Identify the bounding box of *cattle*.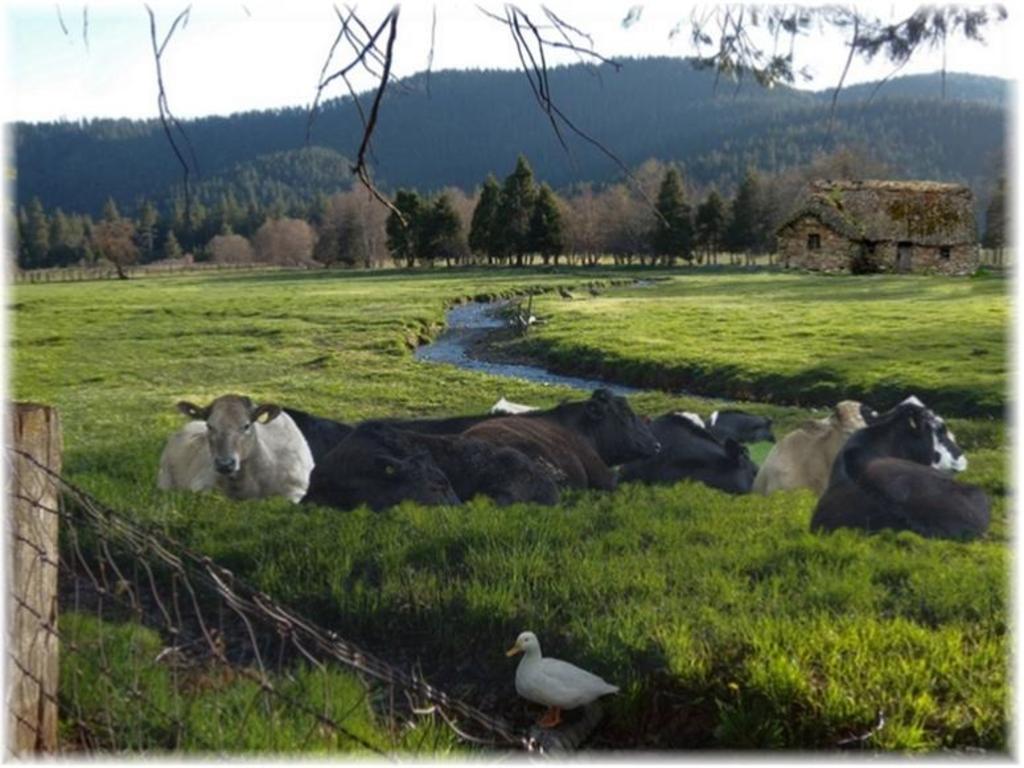
locate(480, 391, 655, 493).
